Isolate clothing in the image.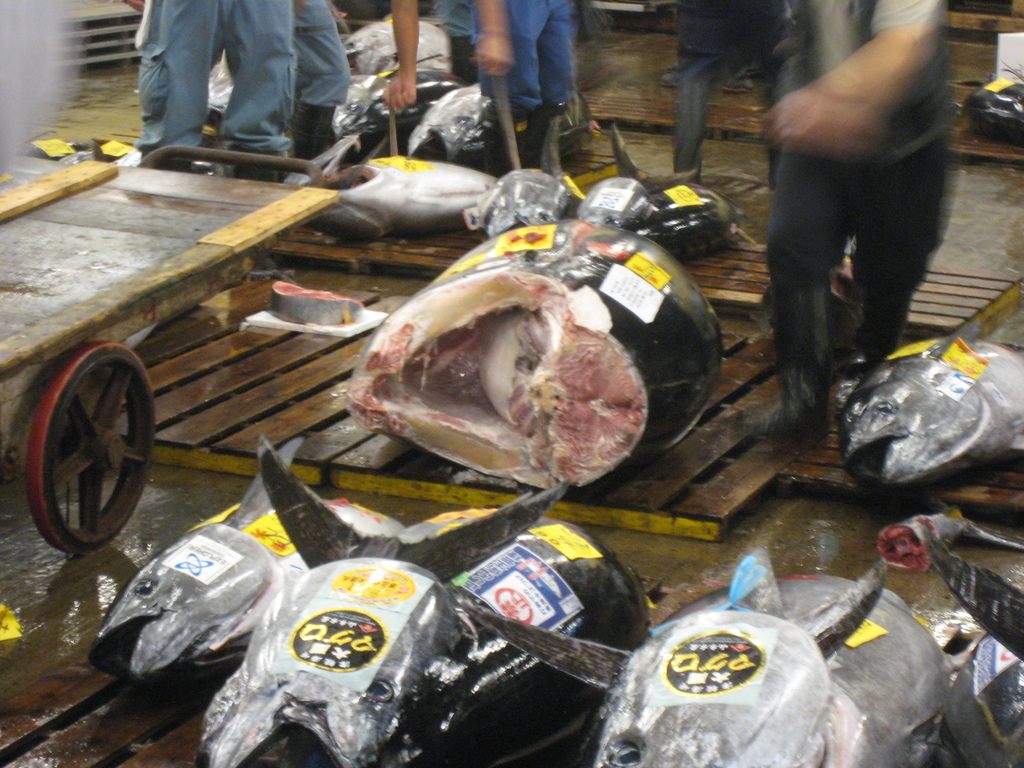
Isolated region: (x1=148, y1=0, x2=293, y2=171).
